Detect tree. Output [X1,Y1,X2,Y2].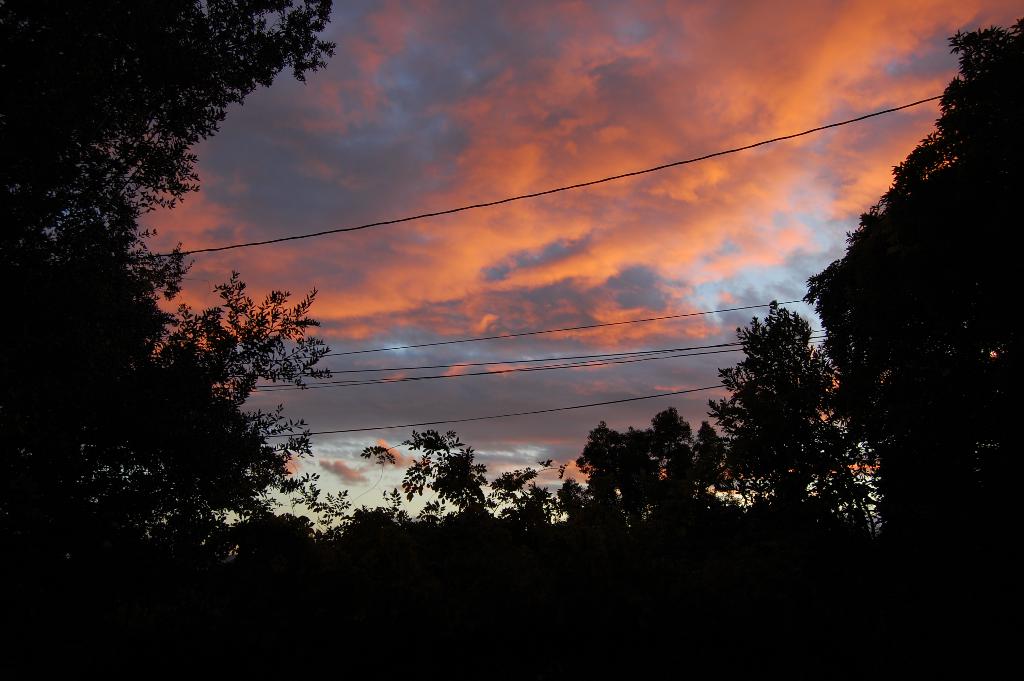
[35,269,330,568].
